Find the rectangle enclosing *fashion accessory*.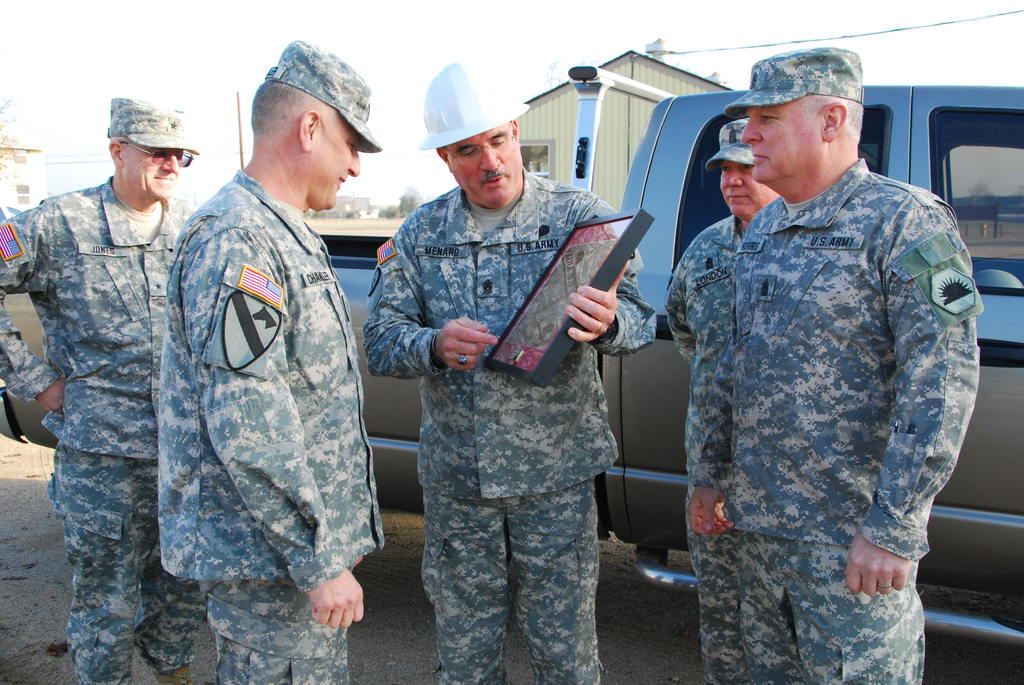
263/39/380/153.
